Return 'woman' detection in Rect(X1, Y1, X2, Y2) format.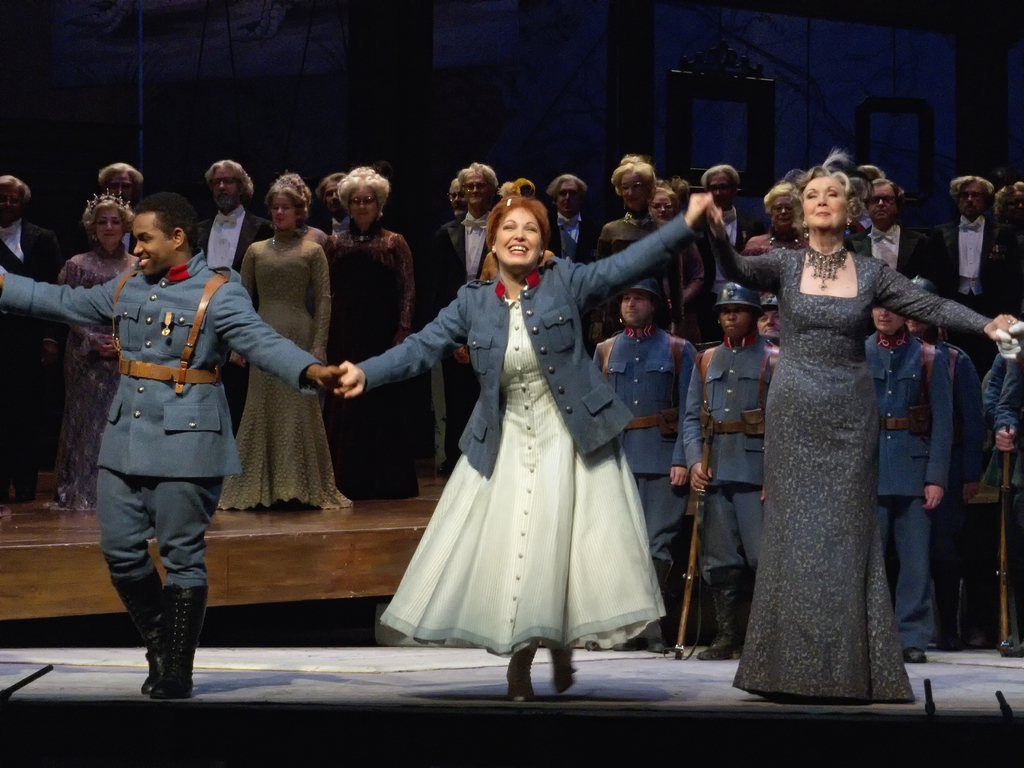
Rect(228, 173, 340, 516).
